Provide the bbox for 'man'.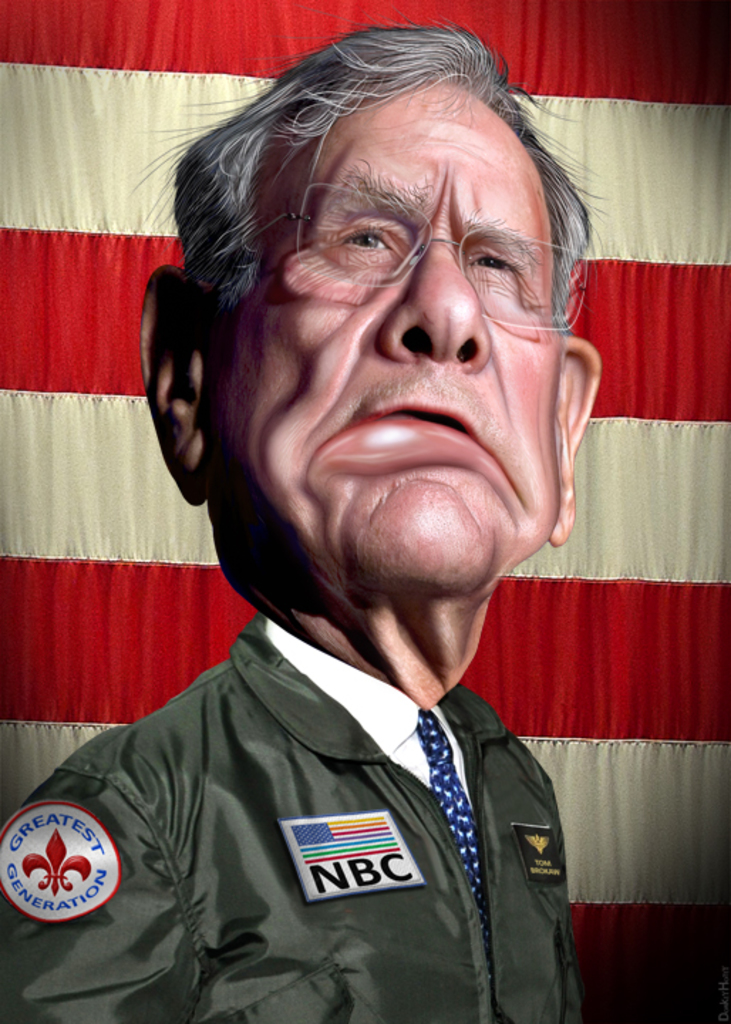
l=20, t=74, r=680, b=996.
